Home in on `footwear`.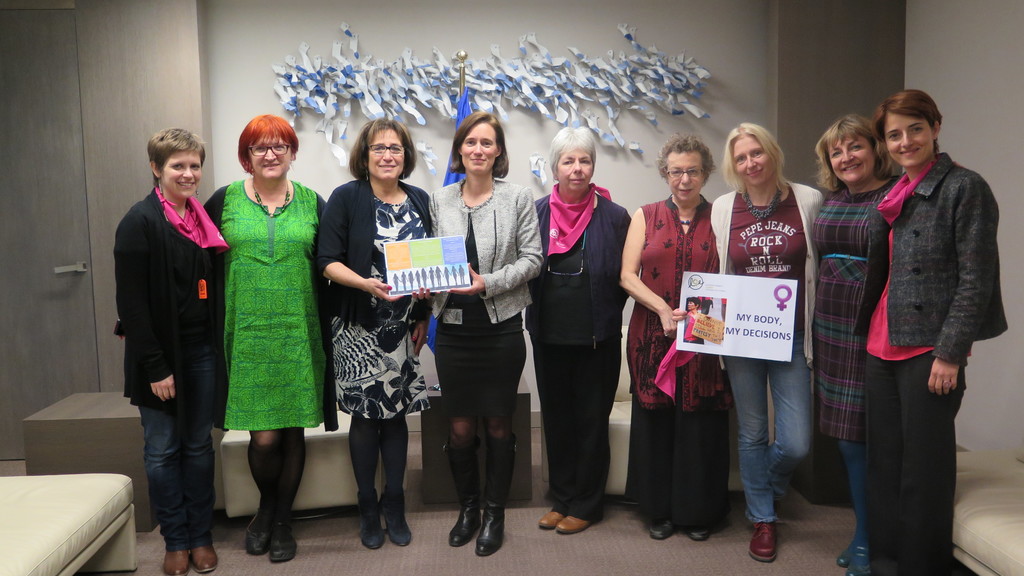
Homed in at select_region(445, 497, 484, 547).
